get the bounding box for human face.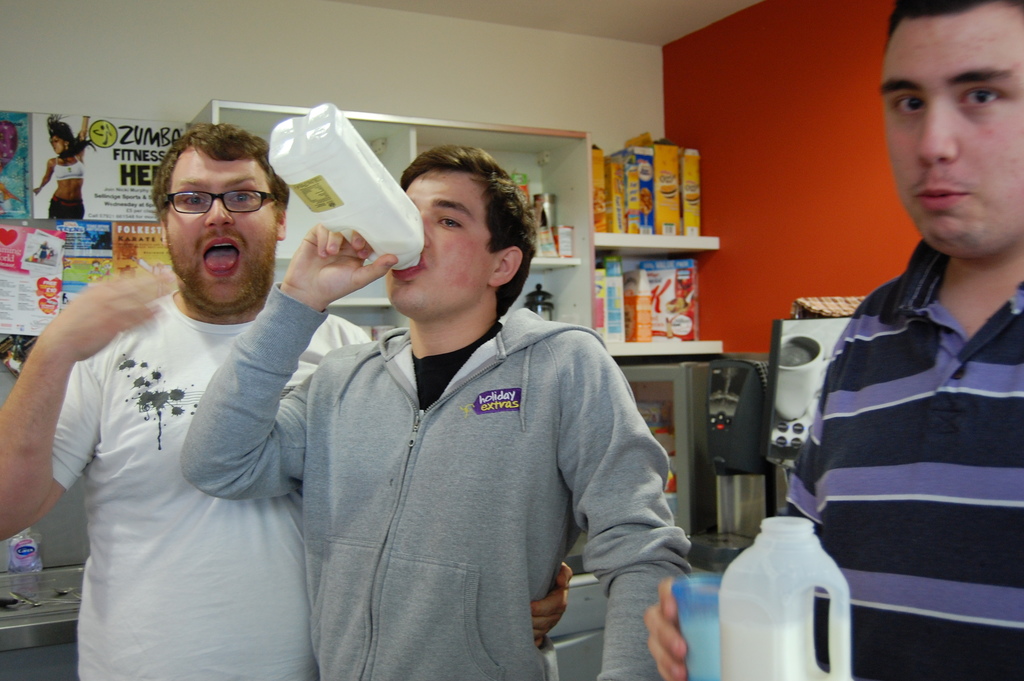
<region>876, 0, 1023, 249</region>.
